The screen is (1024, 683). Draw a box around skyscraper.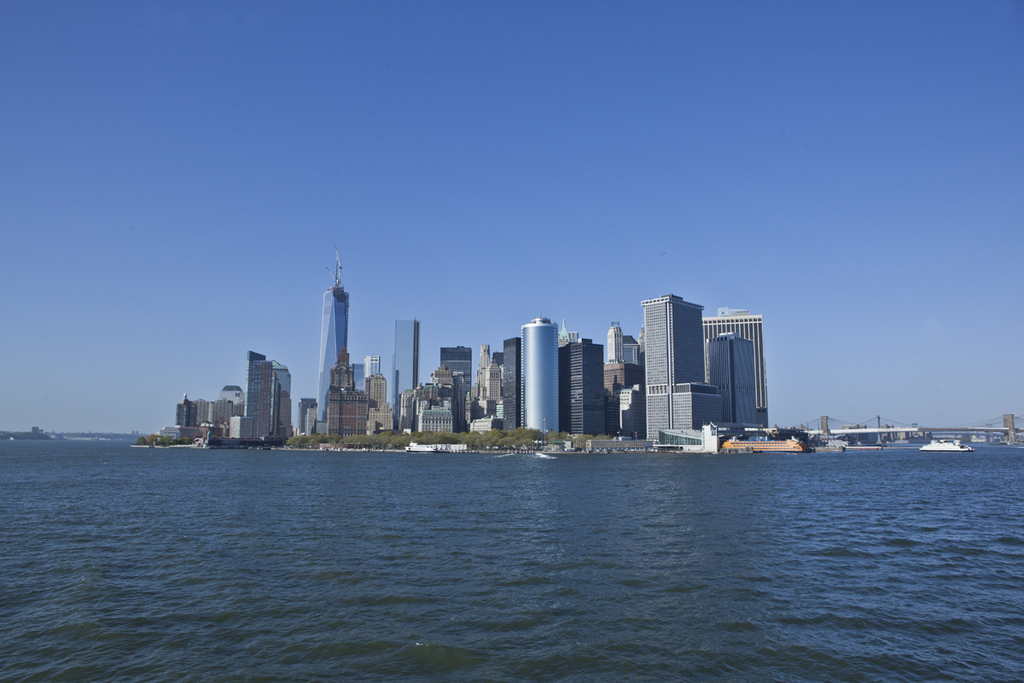
<region>325, 377, 394, 433</region>.
